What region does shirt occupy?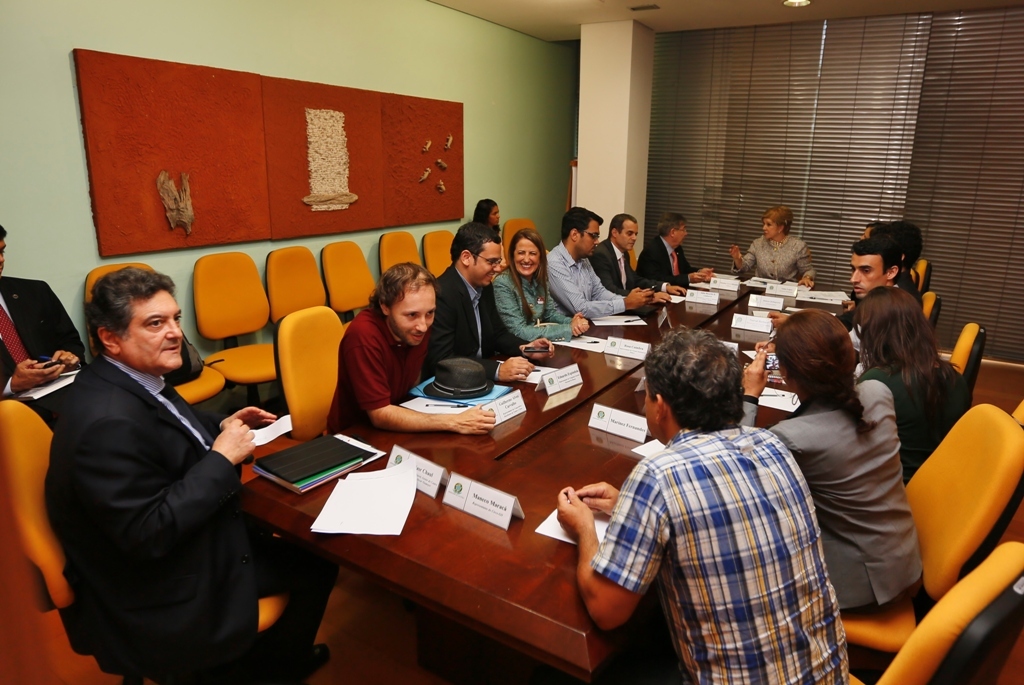
[102,358,212,447].
